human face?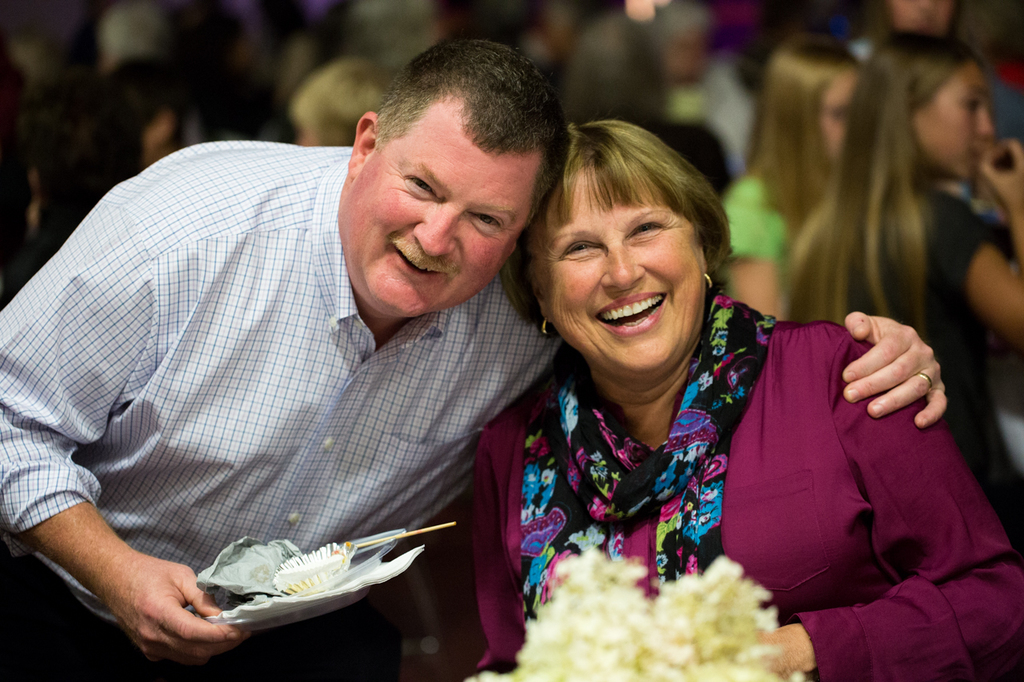
338 82 542 321
